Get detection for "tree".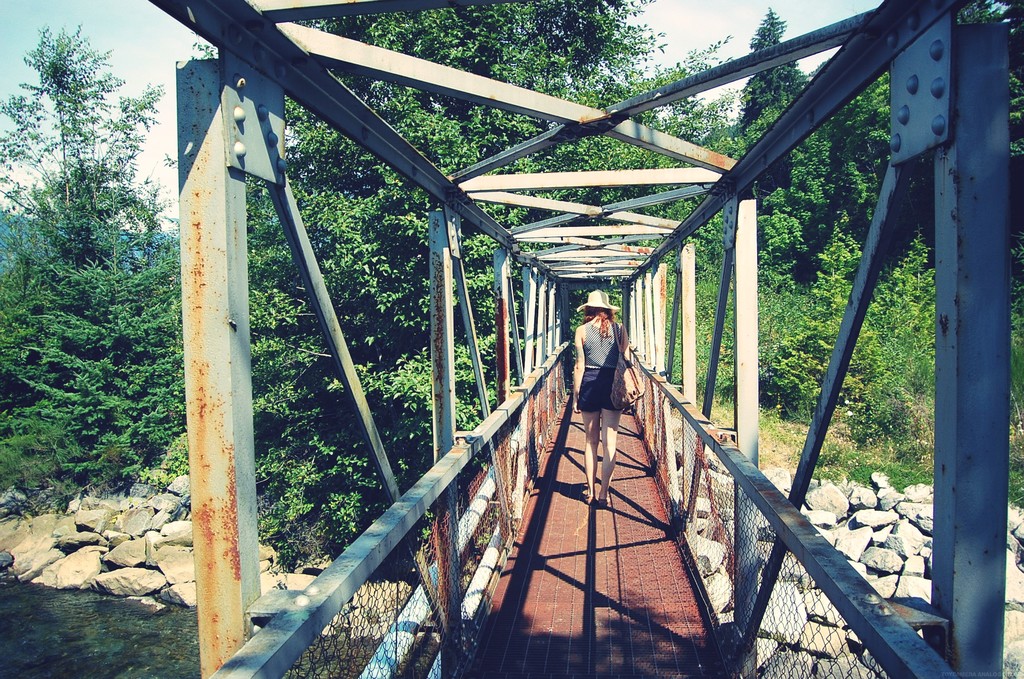
Detection: rect(657, 4, 935, 413).
